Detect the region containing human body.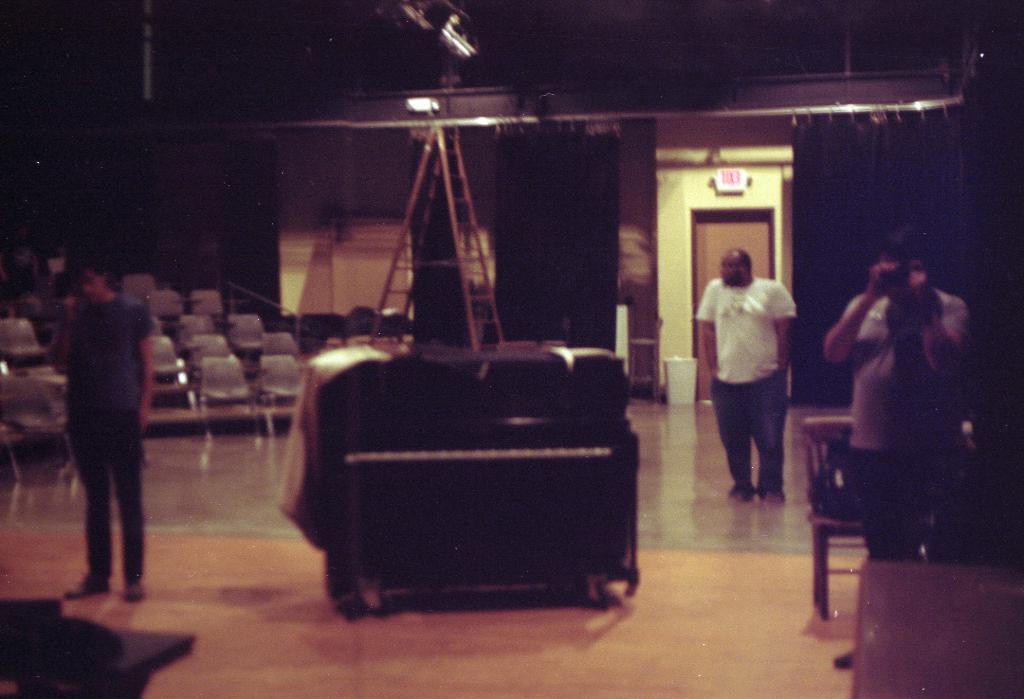
{"left": 811, "top": 213, "right": 975, "bottom": 627}.
